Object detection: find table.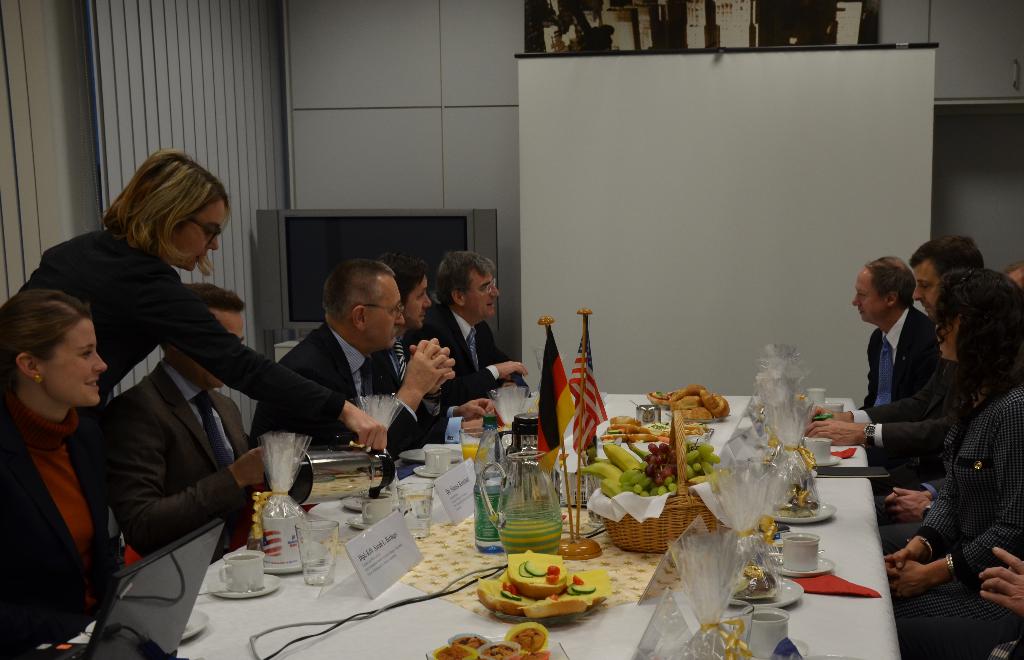
[172,393,905,659].
